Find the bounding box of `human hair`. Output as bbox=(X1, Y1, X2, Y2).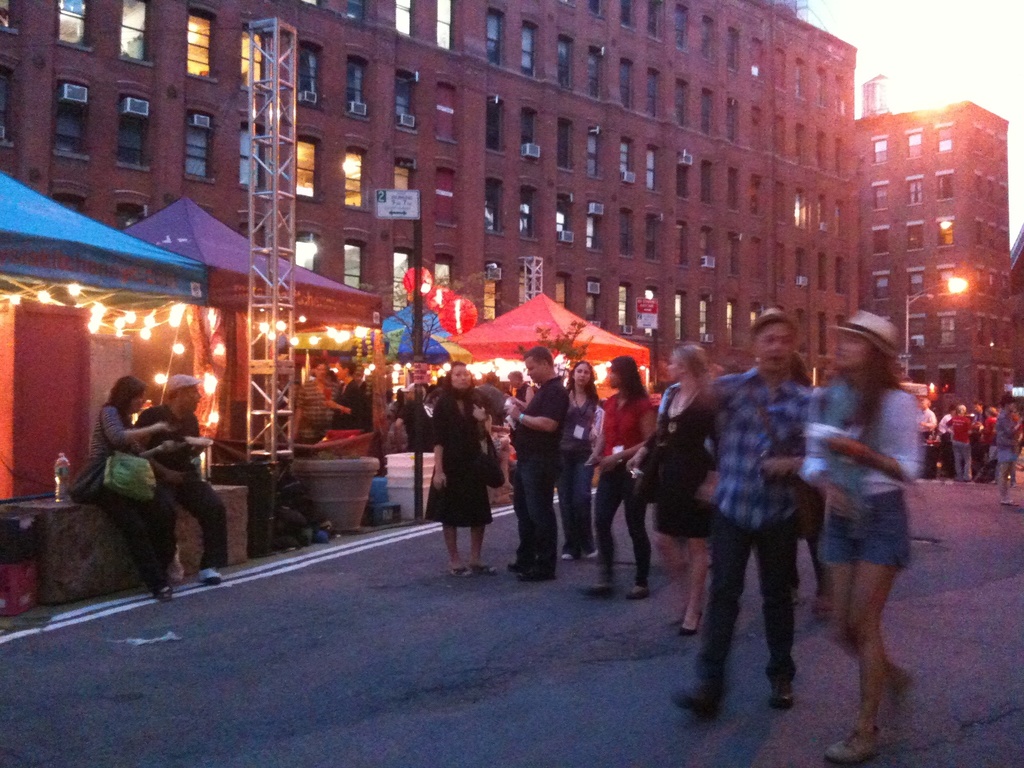
bbox=(675, 347, 712, 387).
